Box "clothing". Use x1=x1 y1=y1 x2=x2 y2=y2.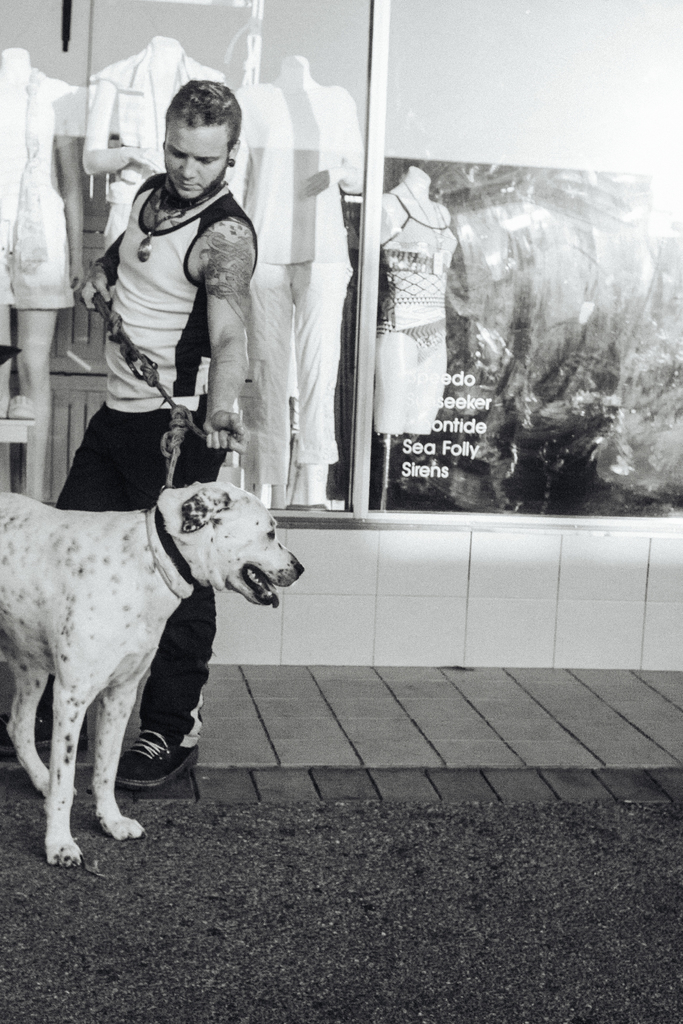
x1=88 y1=36 x2=231 y2=253.
